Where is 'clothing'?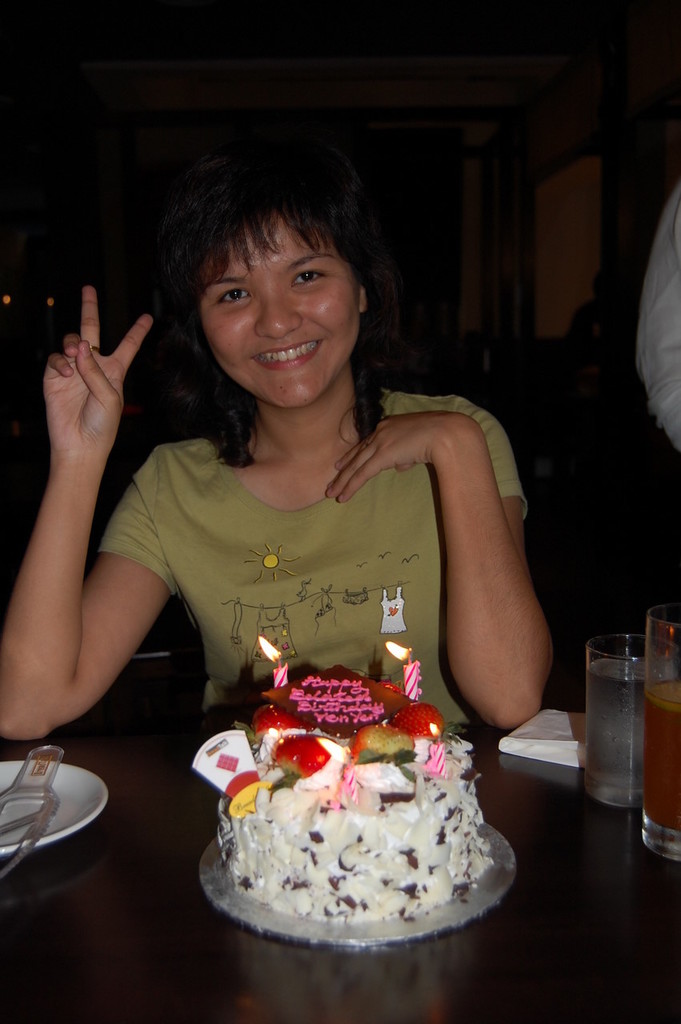
638/181/680/452.
